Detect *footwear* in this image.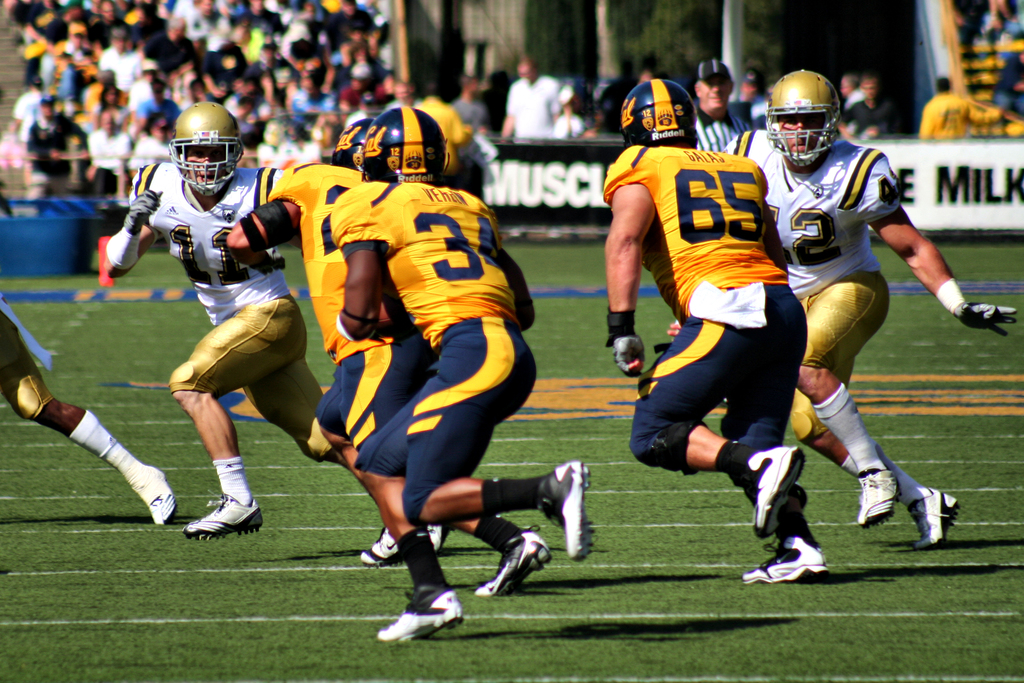
Detection: <box>477,528,548,591</box>.
